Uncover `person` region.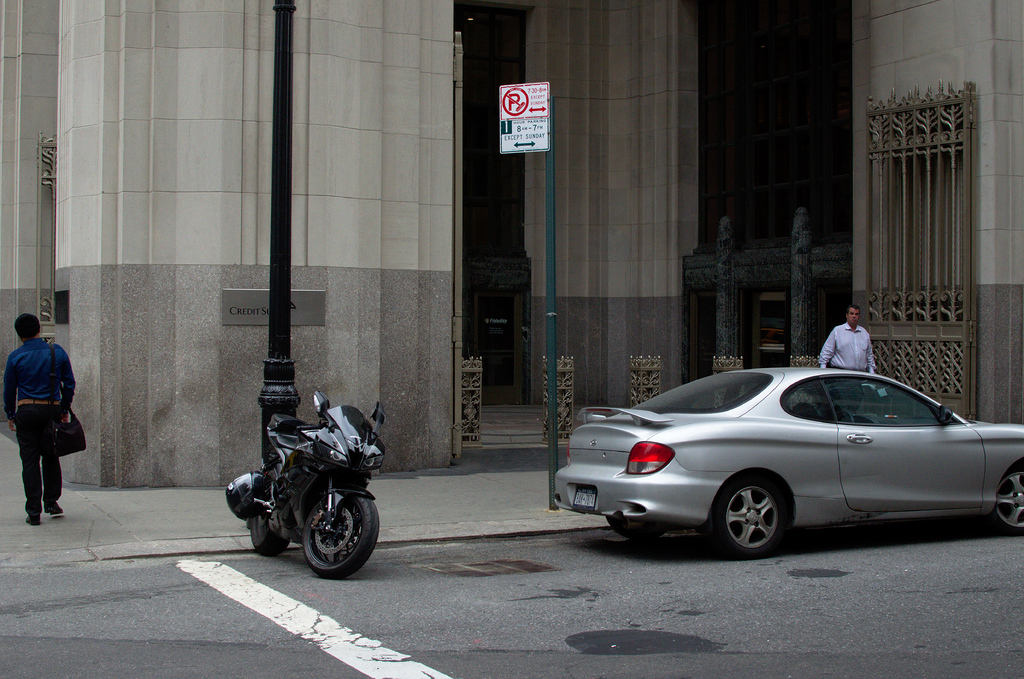
Uncovered: [6,316,78,523].
